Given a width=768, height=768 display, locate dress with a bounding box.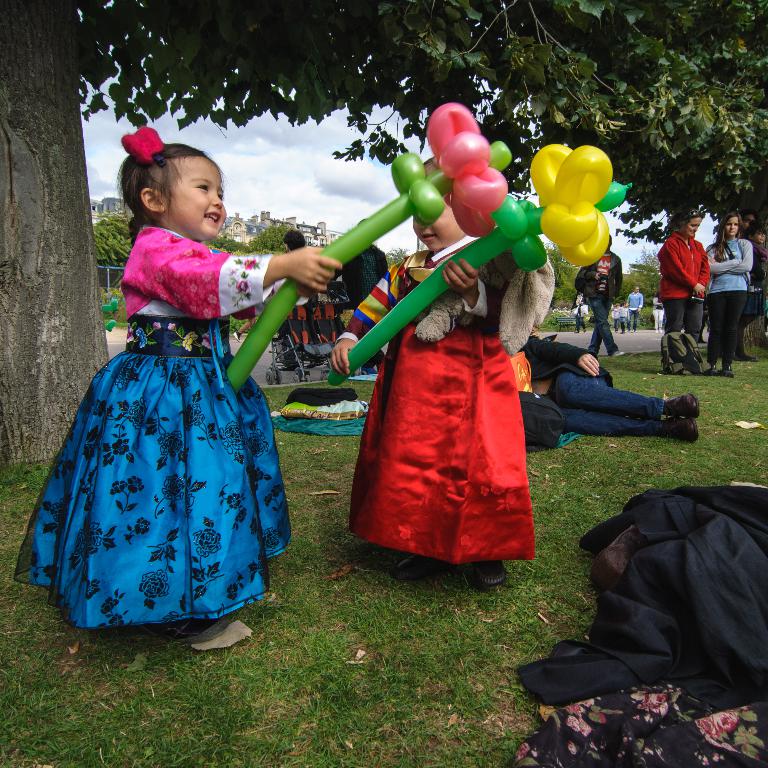
Located: locate(332, 244, 532, 559).
